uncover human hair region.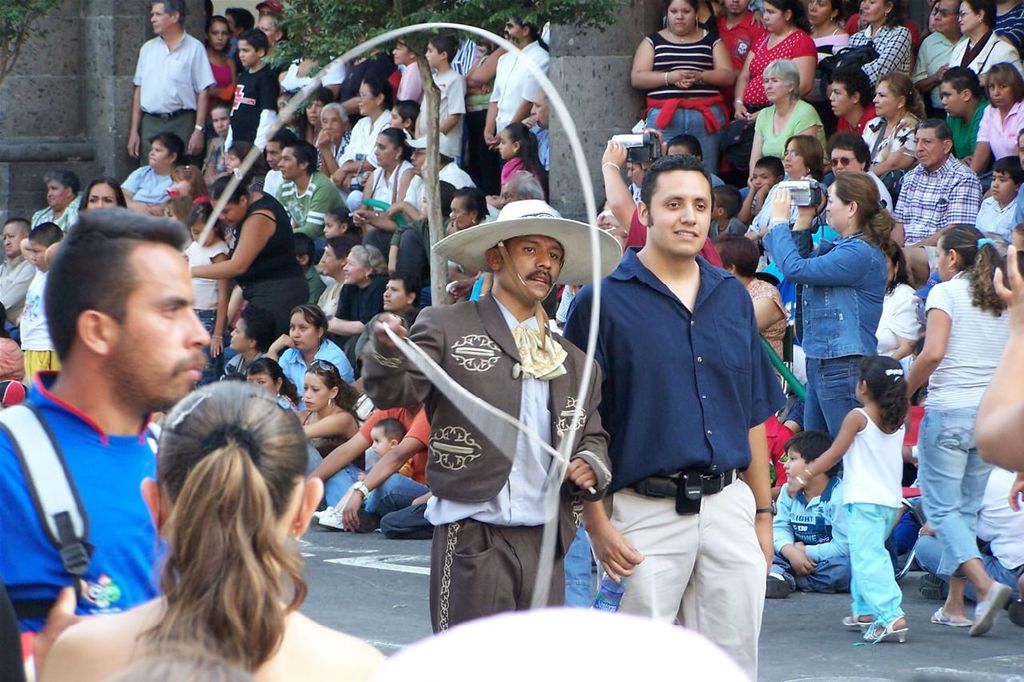
Uncovered: Rect(826, 67, 868, 102).
